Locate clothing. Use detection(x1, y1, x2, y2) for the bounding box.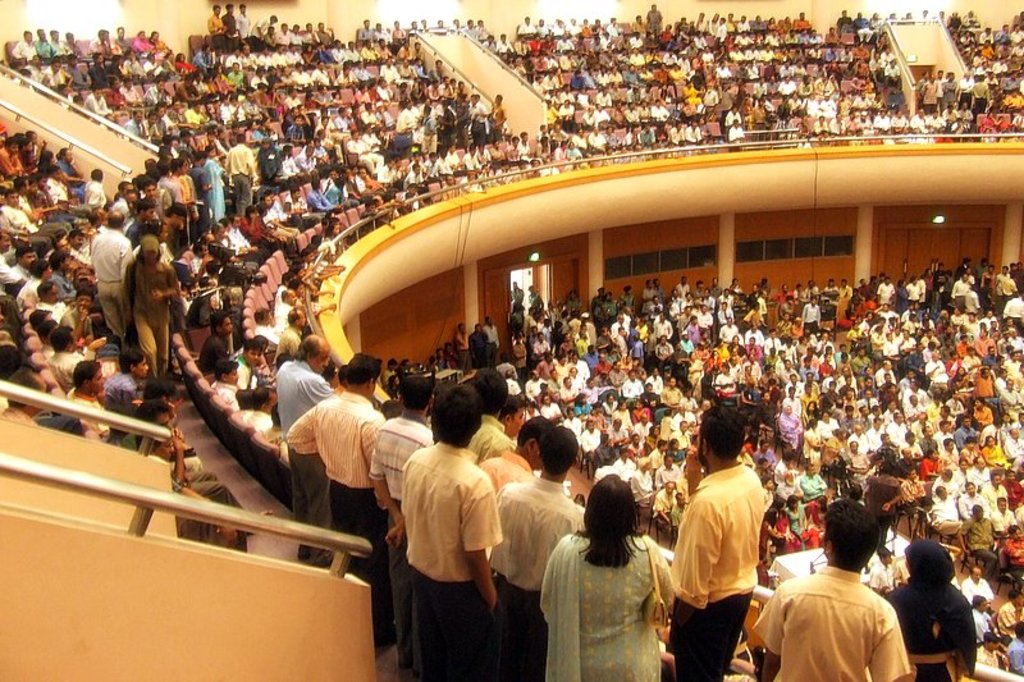
detection(225, 143, 256, 205).
